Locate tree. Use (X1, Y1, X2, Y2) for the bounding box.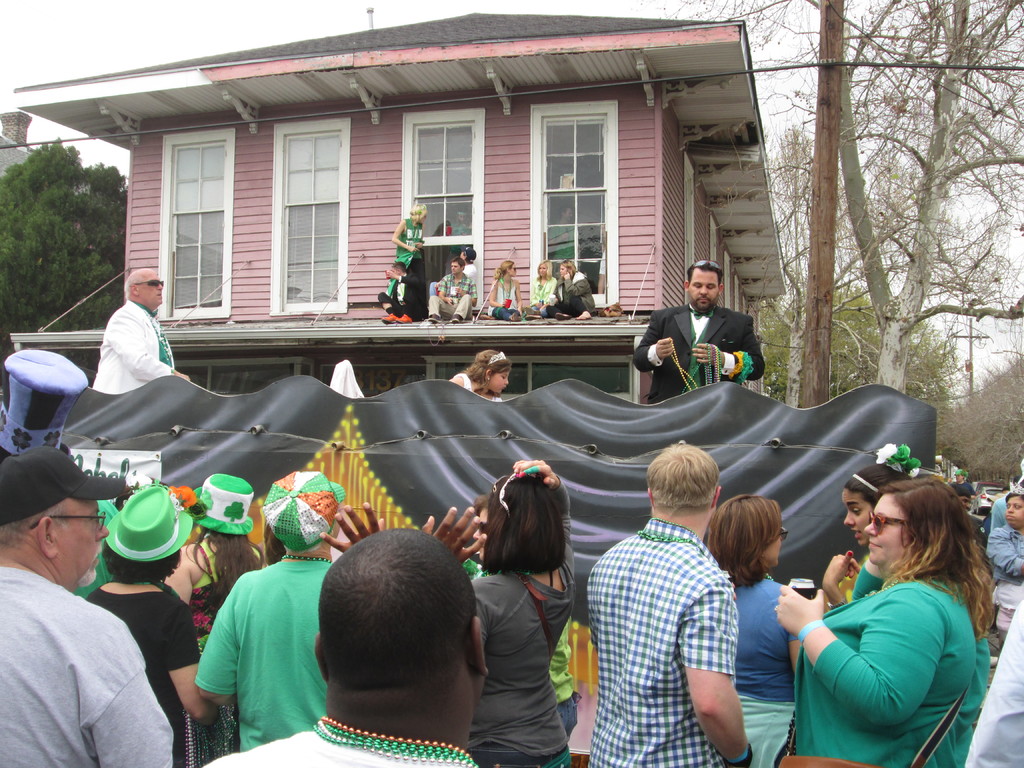
(683, 0, 904, 425).
